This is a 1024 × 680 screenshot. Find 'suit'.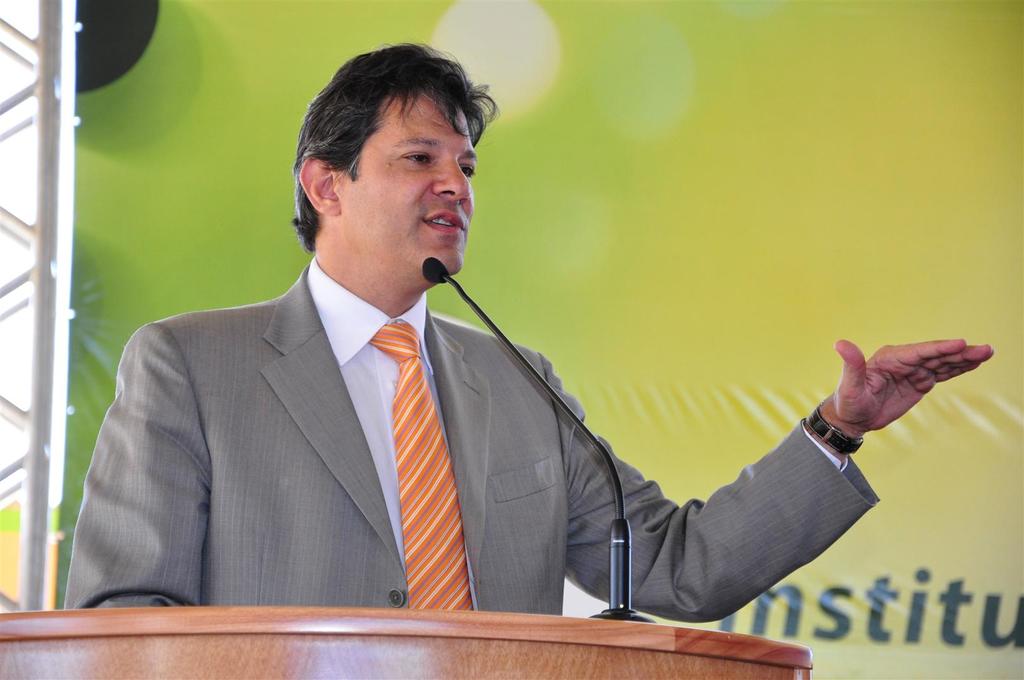
Bounding box: <box>70,177,644,619</box>.
